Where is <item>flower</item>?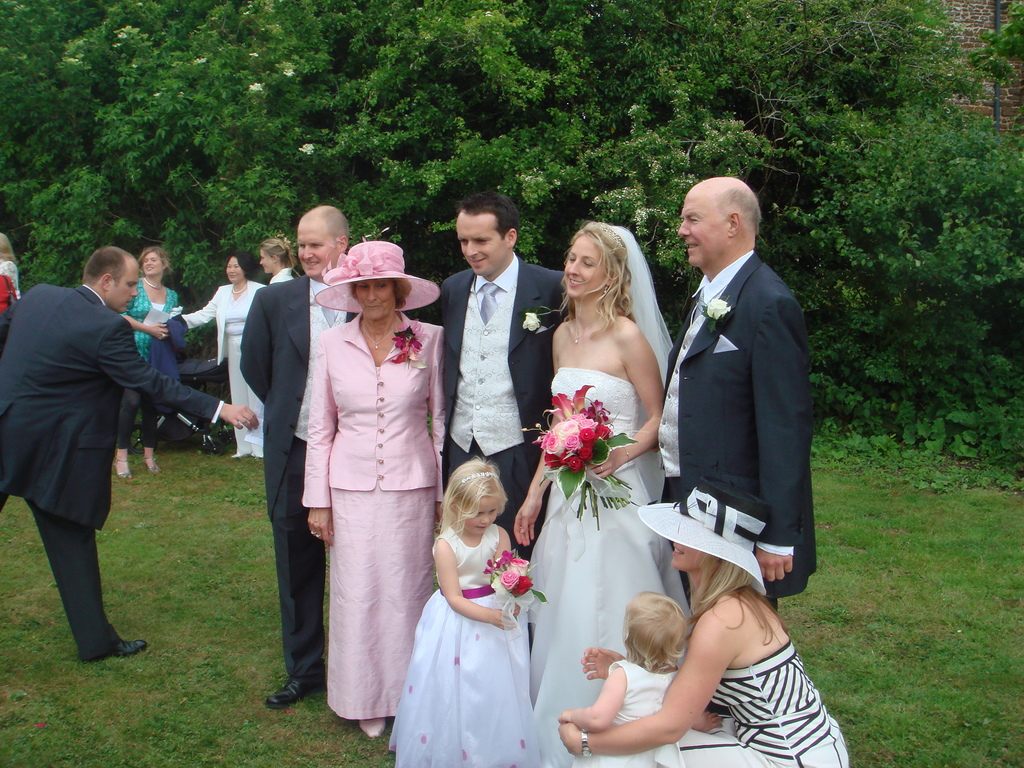
region(500, 572, 520, 591).
